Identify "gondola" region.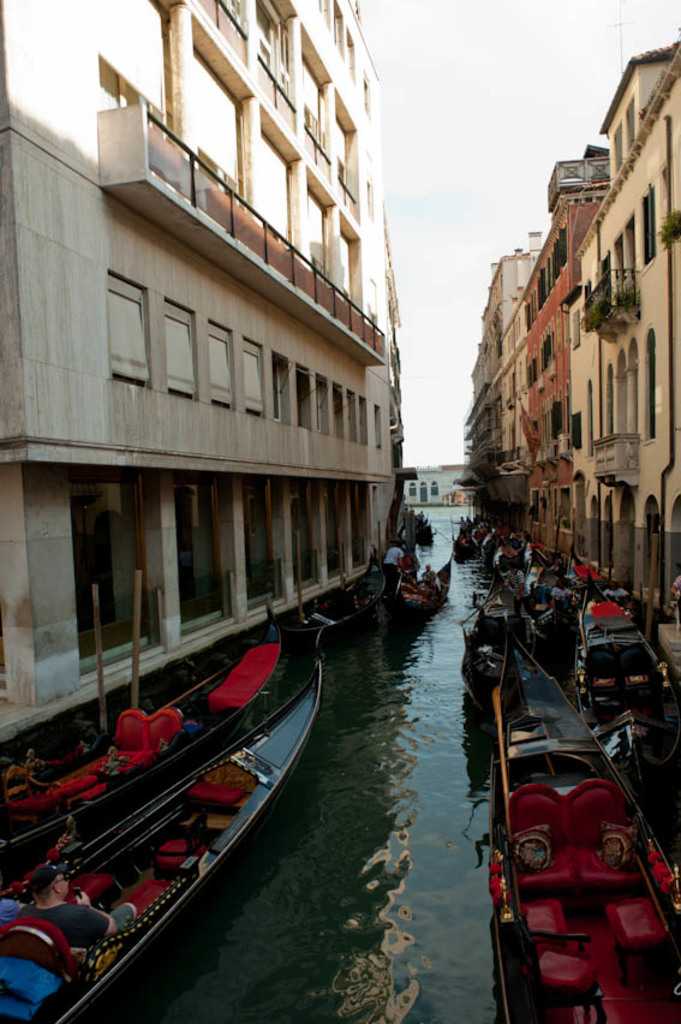
Region: Rect(476, 614, 680, 1023).
